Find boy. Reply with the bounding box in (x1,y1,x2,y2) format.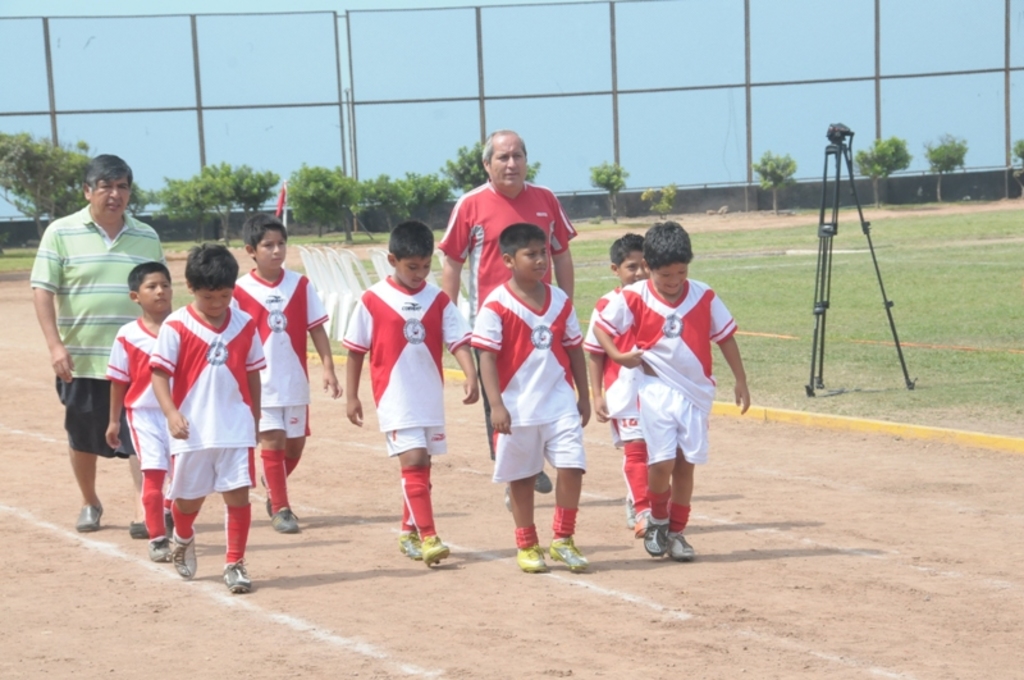
(468,224,591,576).
